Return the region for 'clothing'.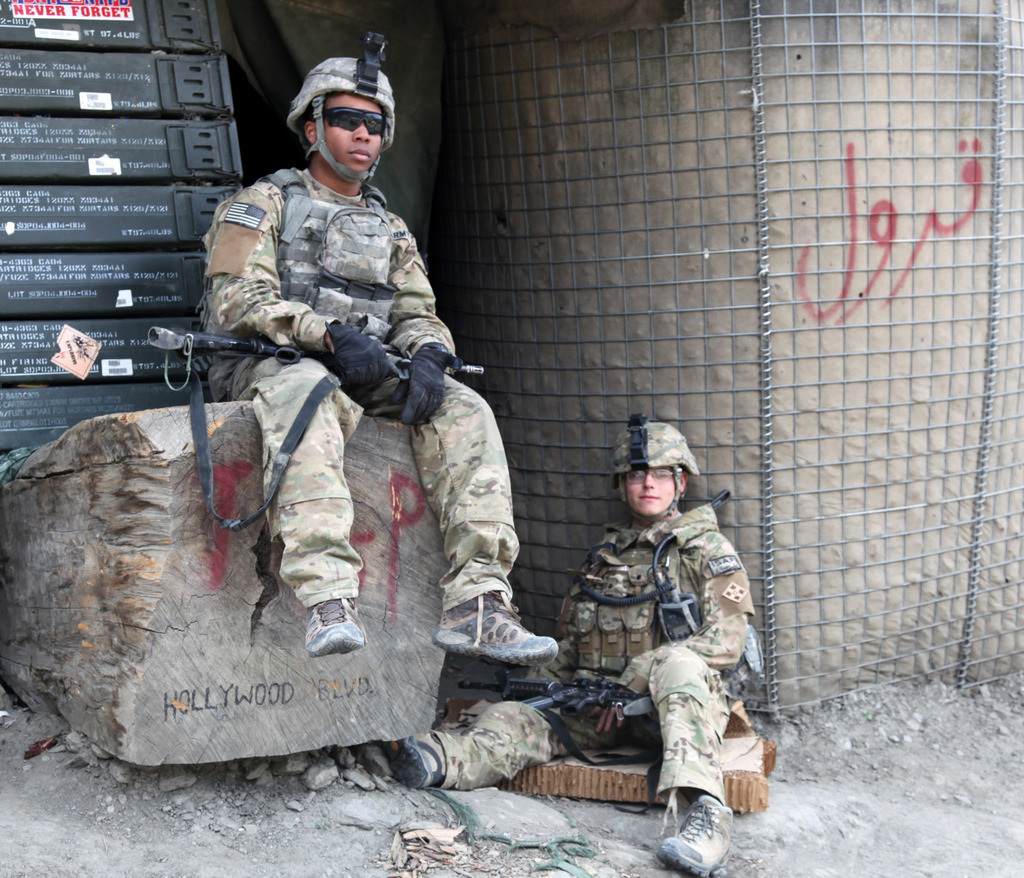
409, 500, 758, 805.
